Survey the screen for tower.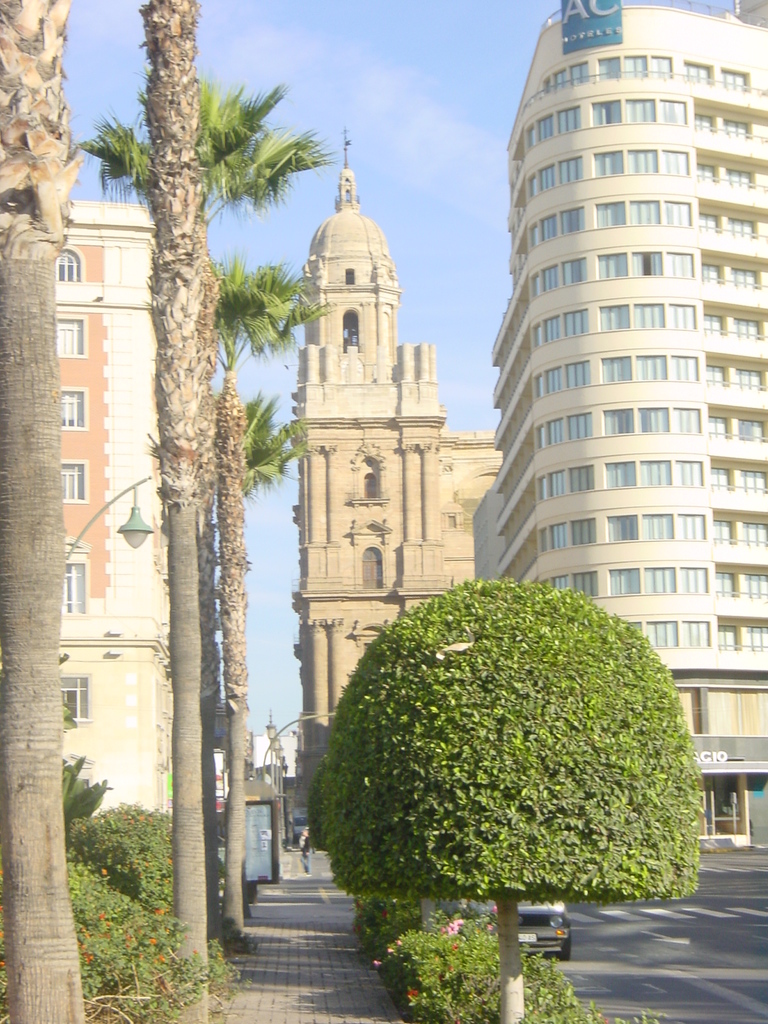
Survey found: [left=295, top=111, right=504, bottom=867].
